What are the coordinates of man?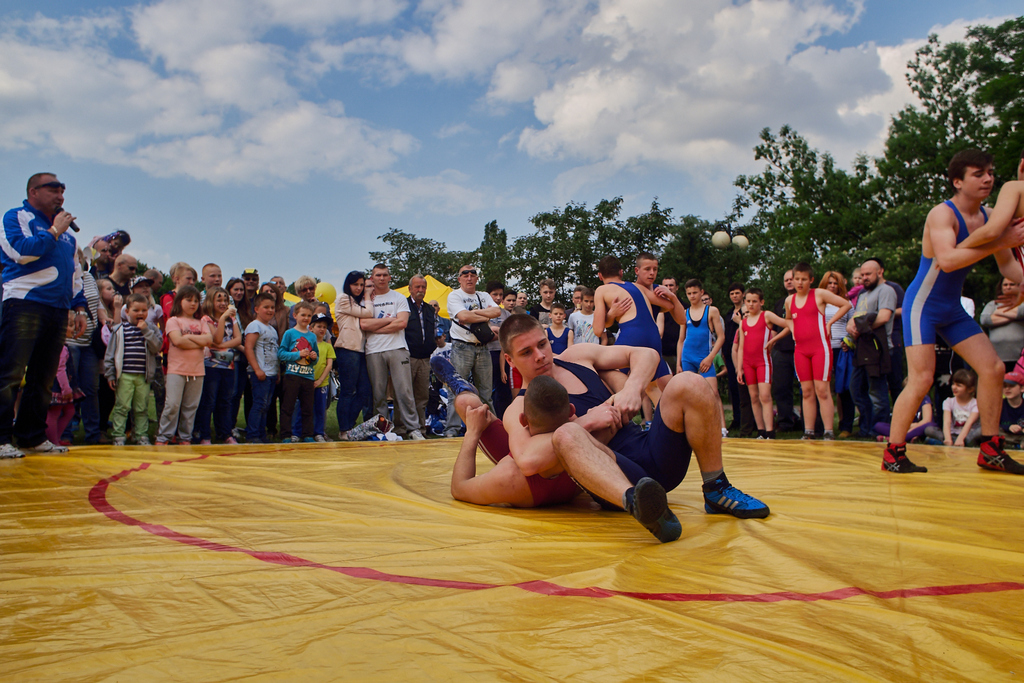
110, 254, 136, 292.
